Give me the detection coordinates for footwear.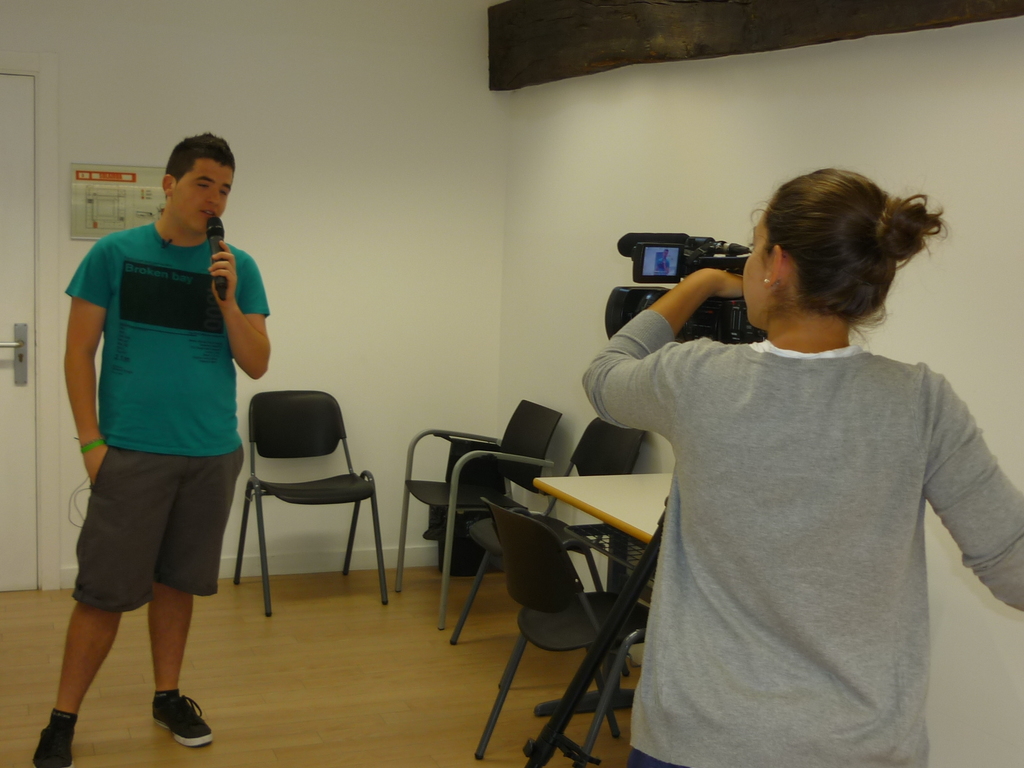
l=35, t=728, r=76, b=767.
